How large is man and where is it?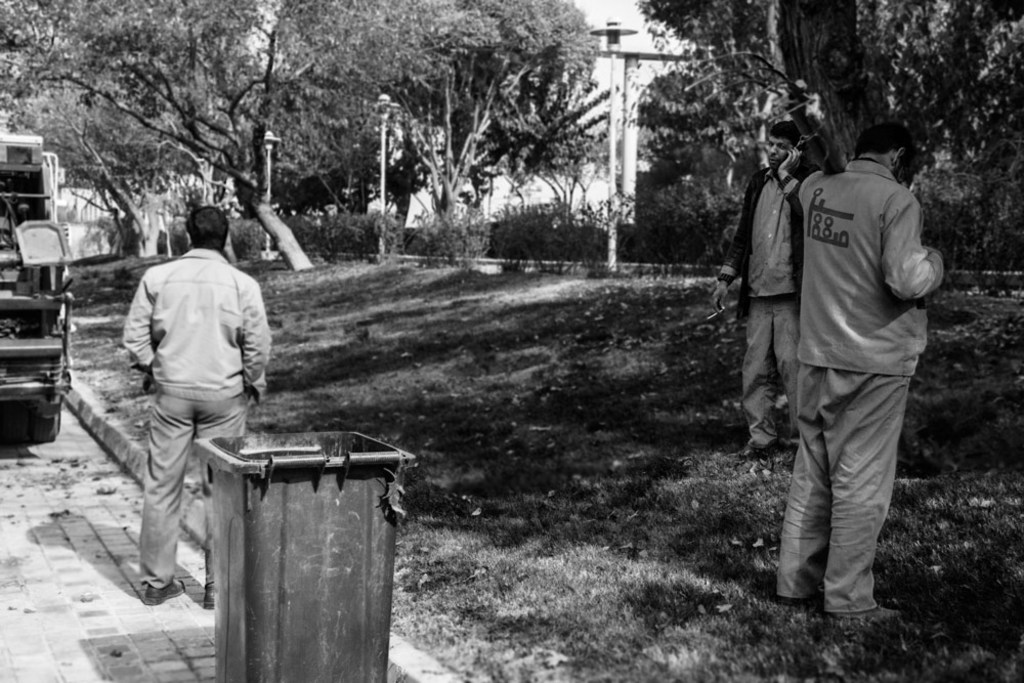
Bounding box: 123 207 265 607.
